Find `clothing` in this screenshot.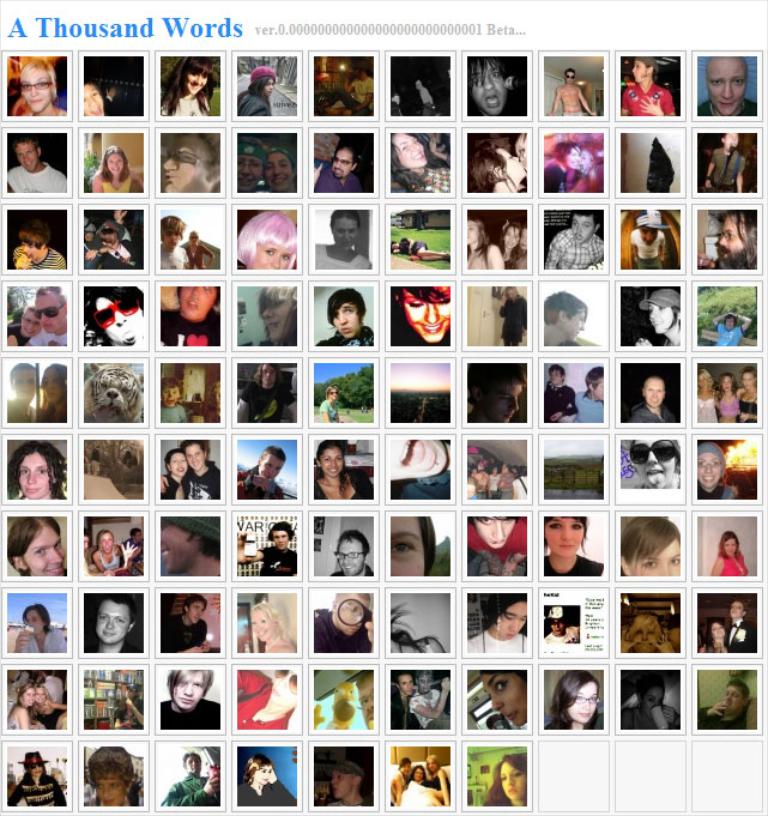
The bounding box for `clothing` is box(461, 630, 528, 655).
